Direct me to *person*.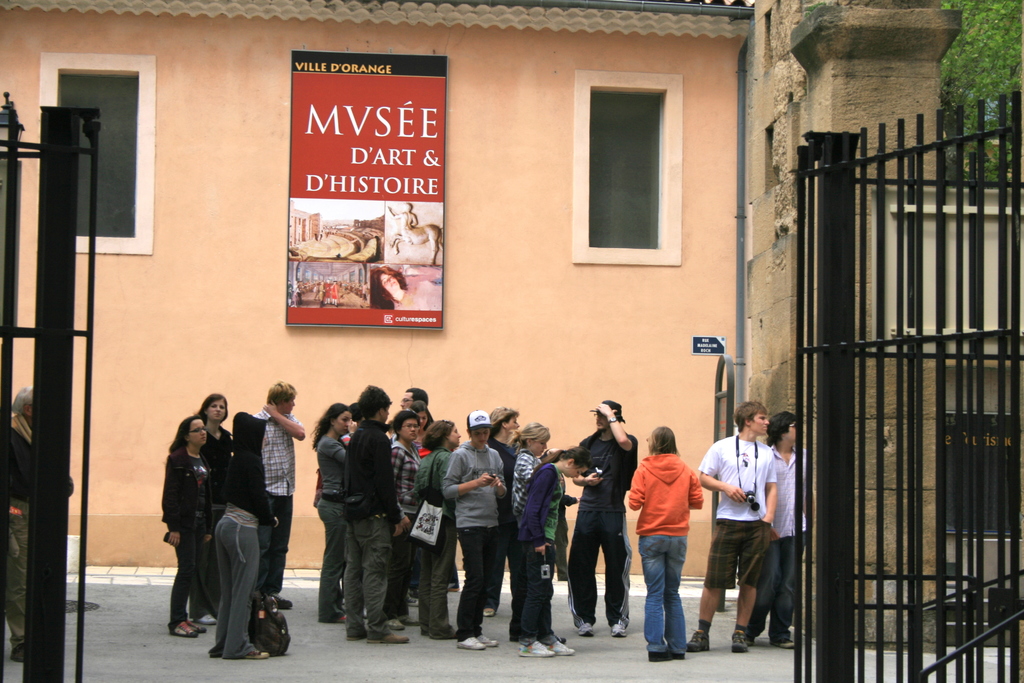
Direction: {"left": 217, "top": 399, "right": 283, "bottom": 655}.
